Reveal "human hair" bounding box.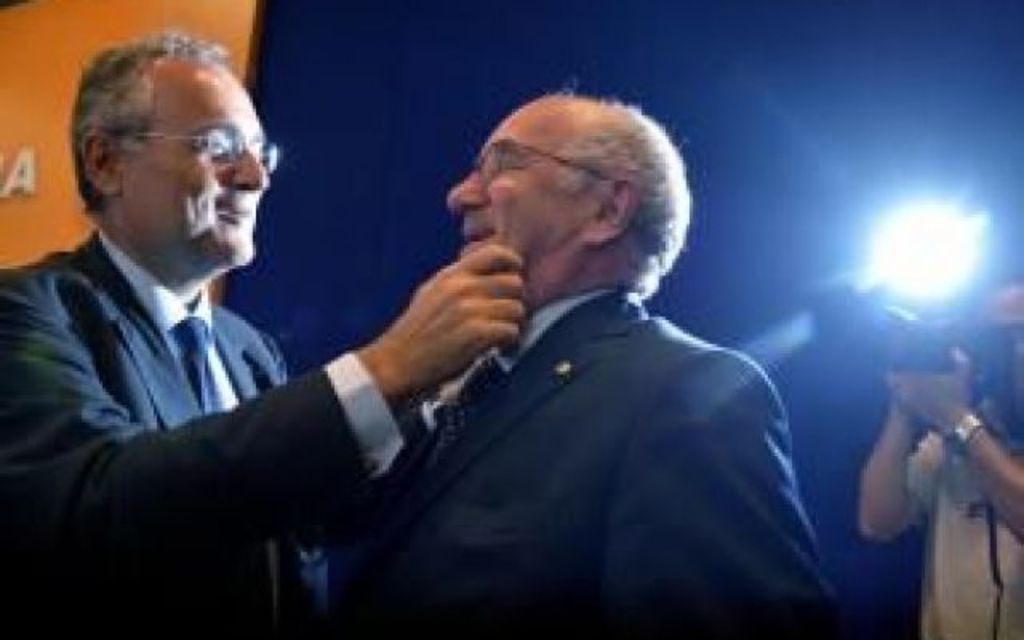
Revealed: (left=66, top=37, right=248, bottom=222).
